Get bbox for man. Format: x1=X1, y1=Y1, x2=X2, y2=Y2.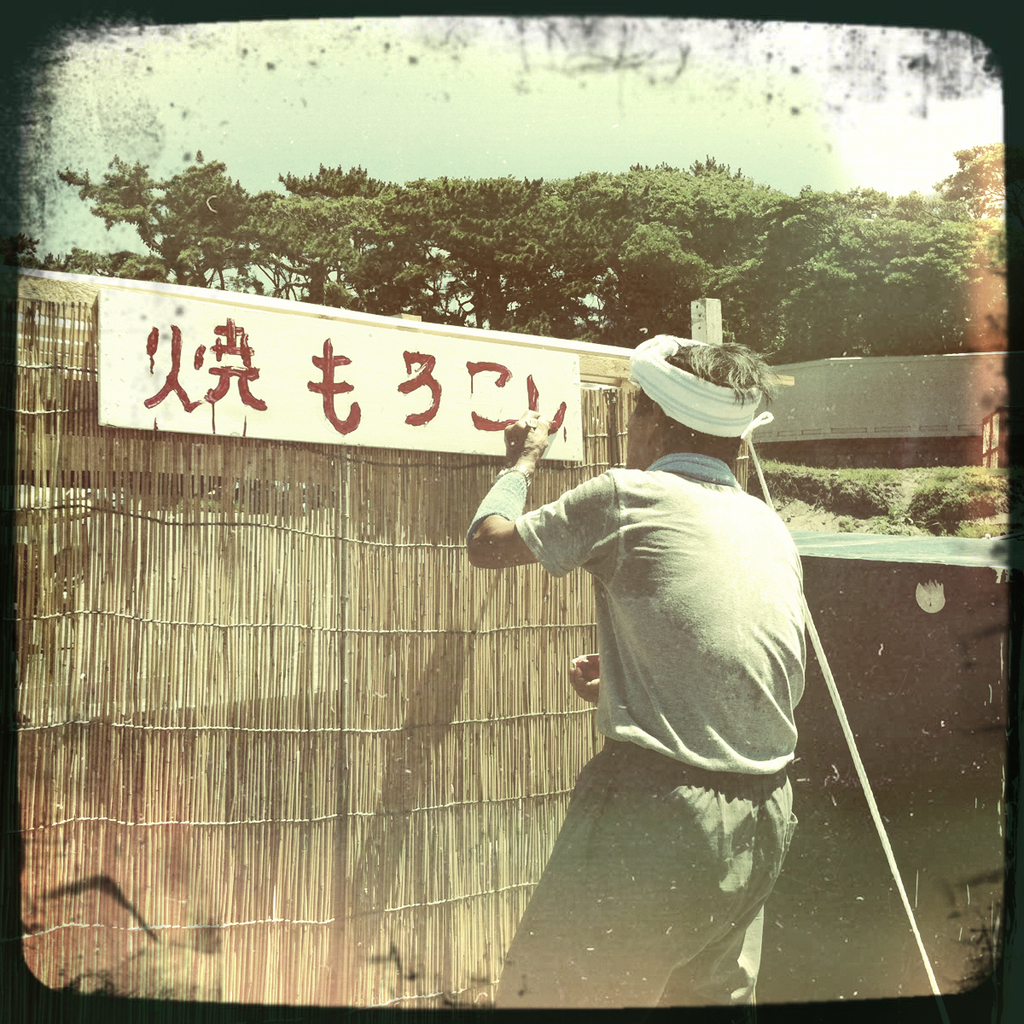
x1=440, y1=385, x2=839, y2=974.
